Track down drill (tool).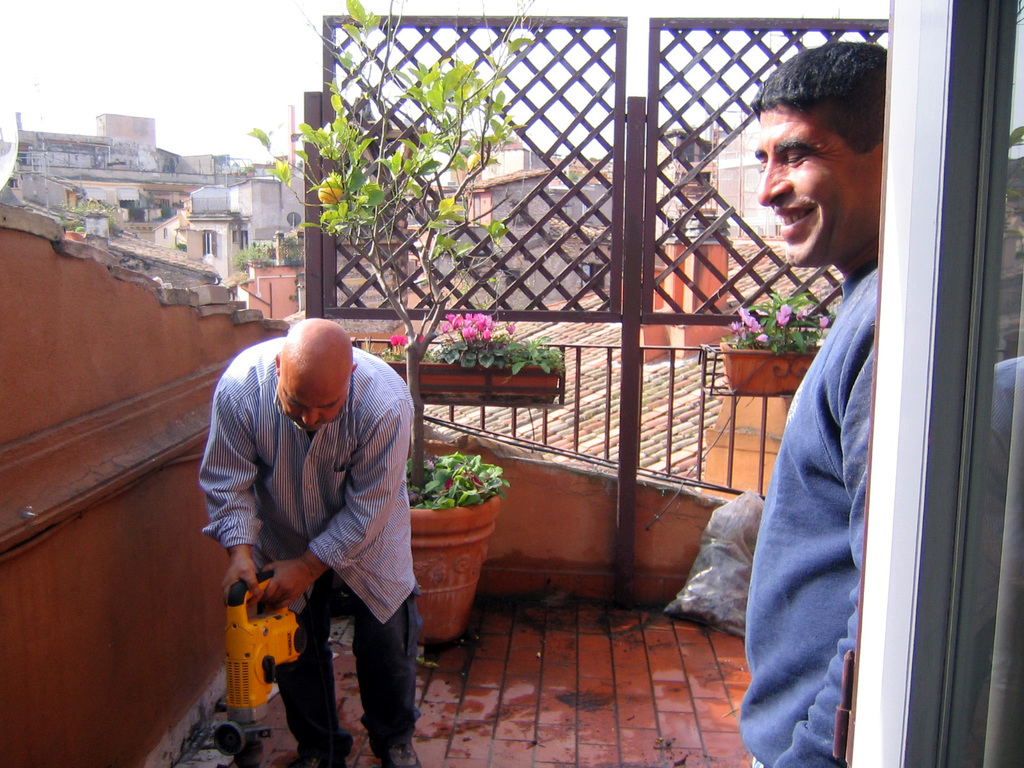
Tracked to locate(210, 568, 301, 767).
